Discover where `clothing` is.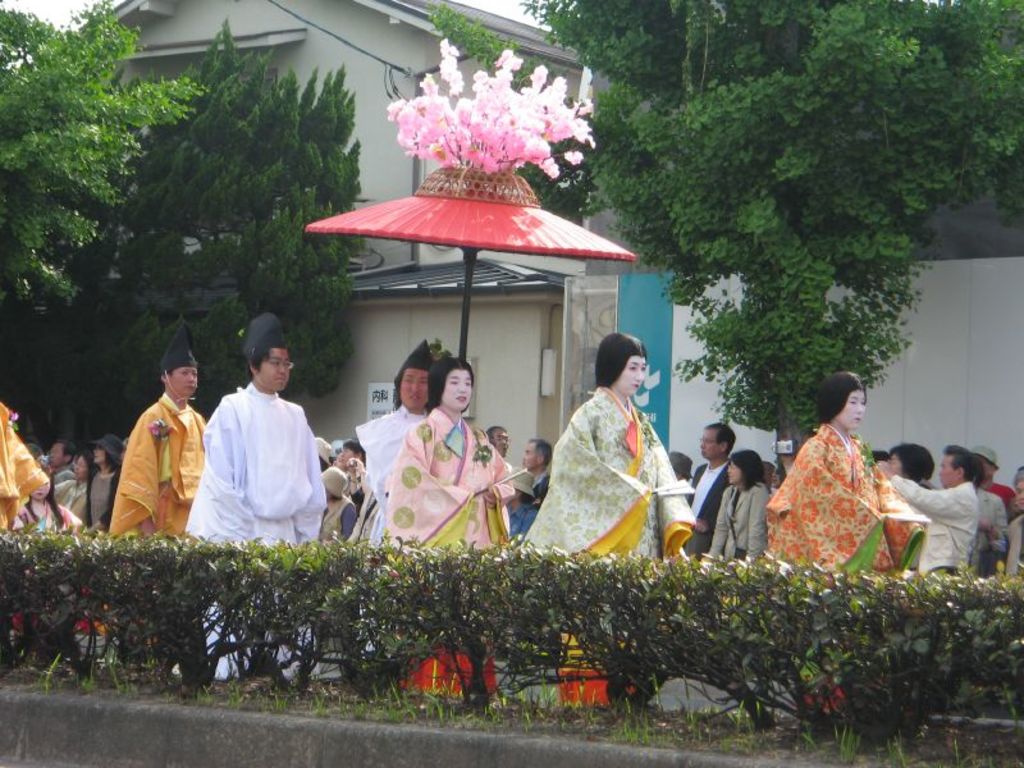
Discovered at [left=764, top=420, right=925, bottom=595].
